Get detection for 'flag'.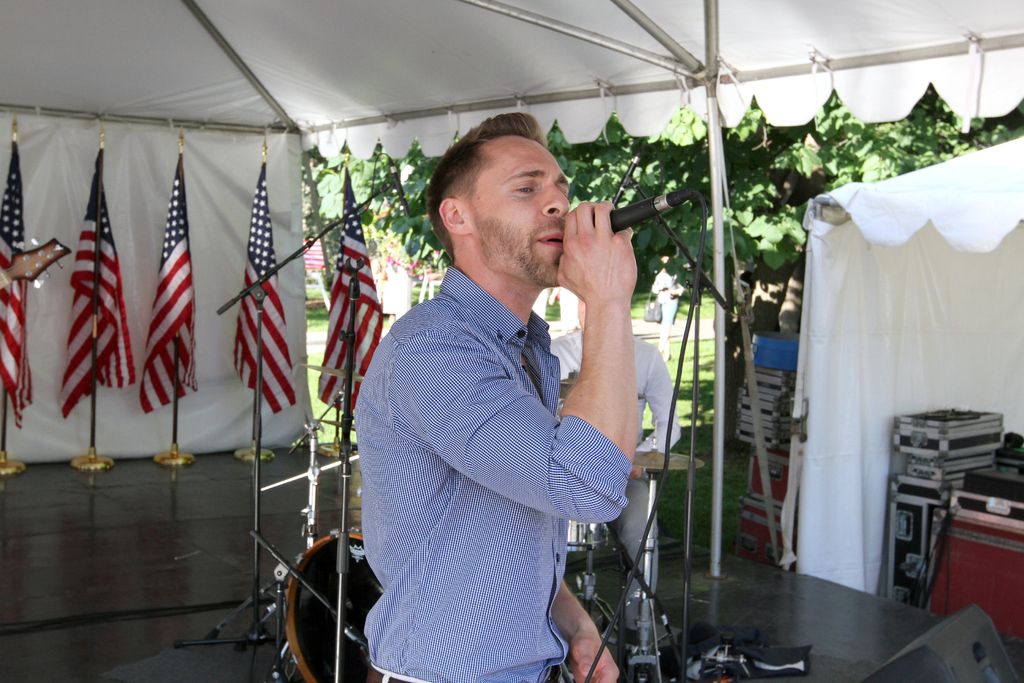
Detection: crop(316, 166, 381, 410).
